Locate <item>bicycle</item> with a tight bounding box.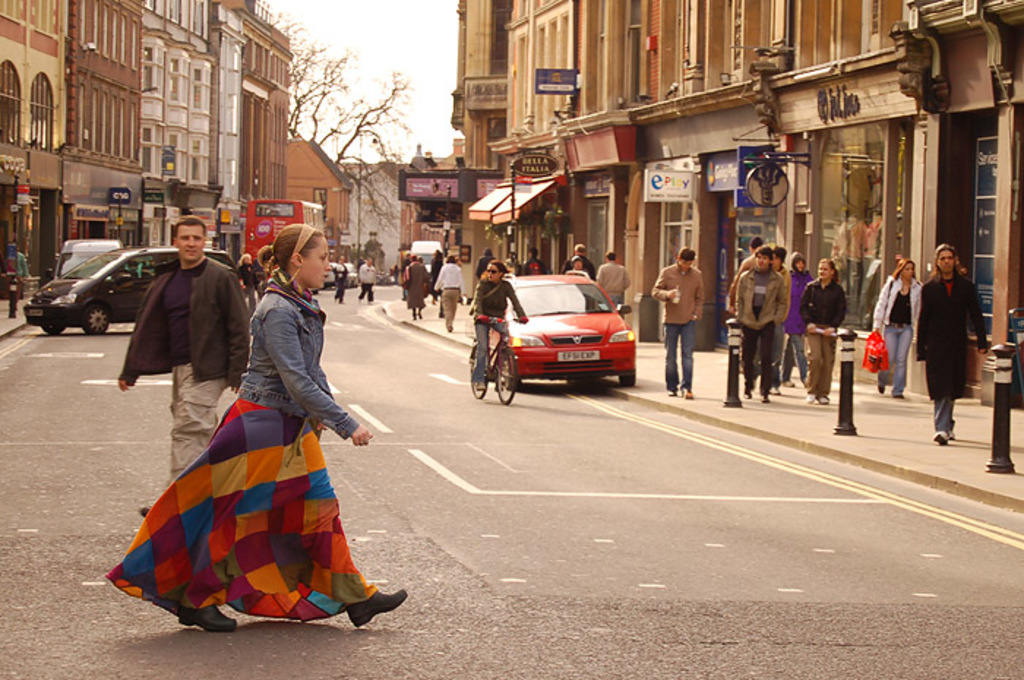
bbox=[468, 316, 530, 401].
